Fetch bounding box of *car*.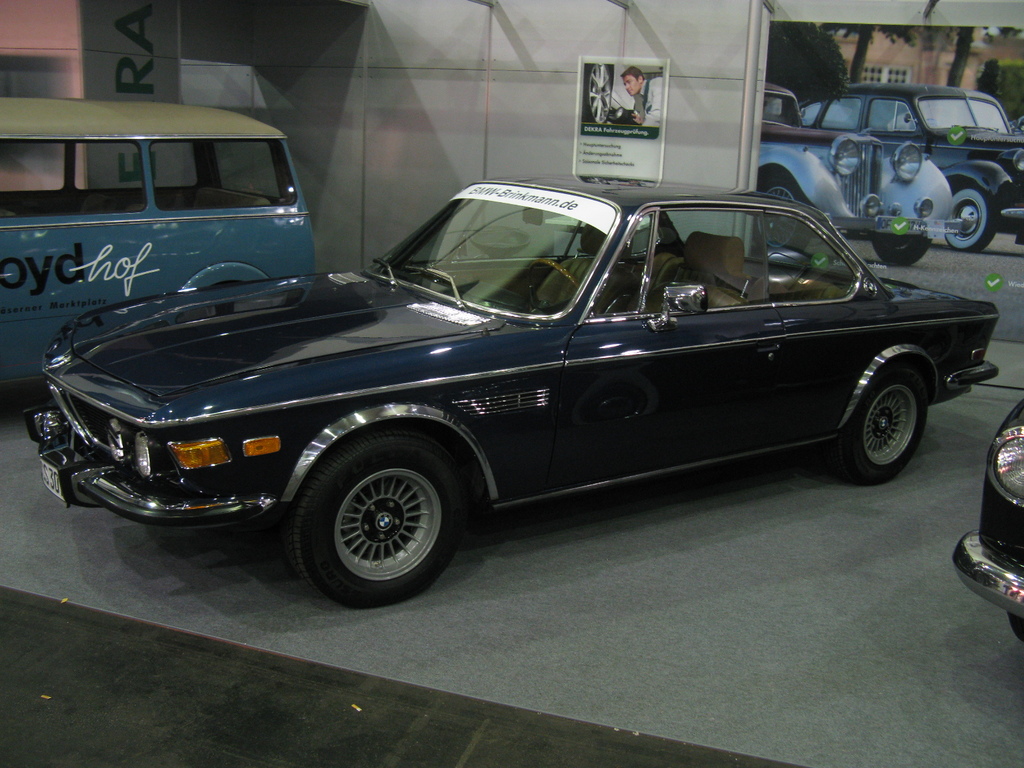
Bbox: crop(953, 401, 1023, 639).
